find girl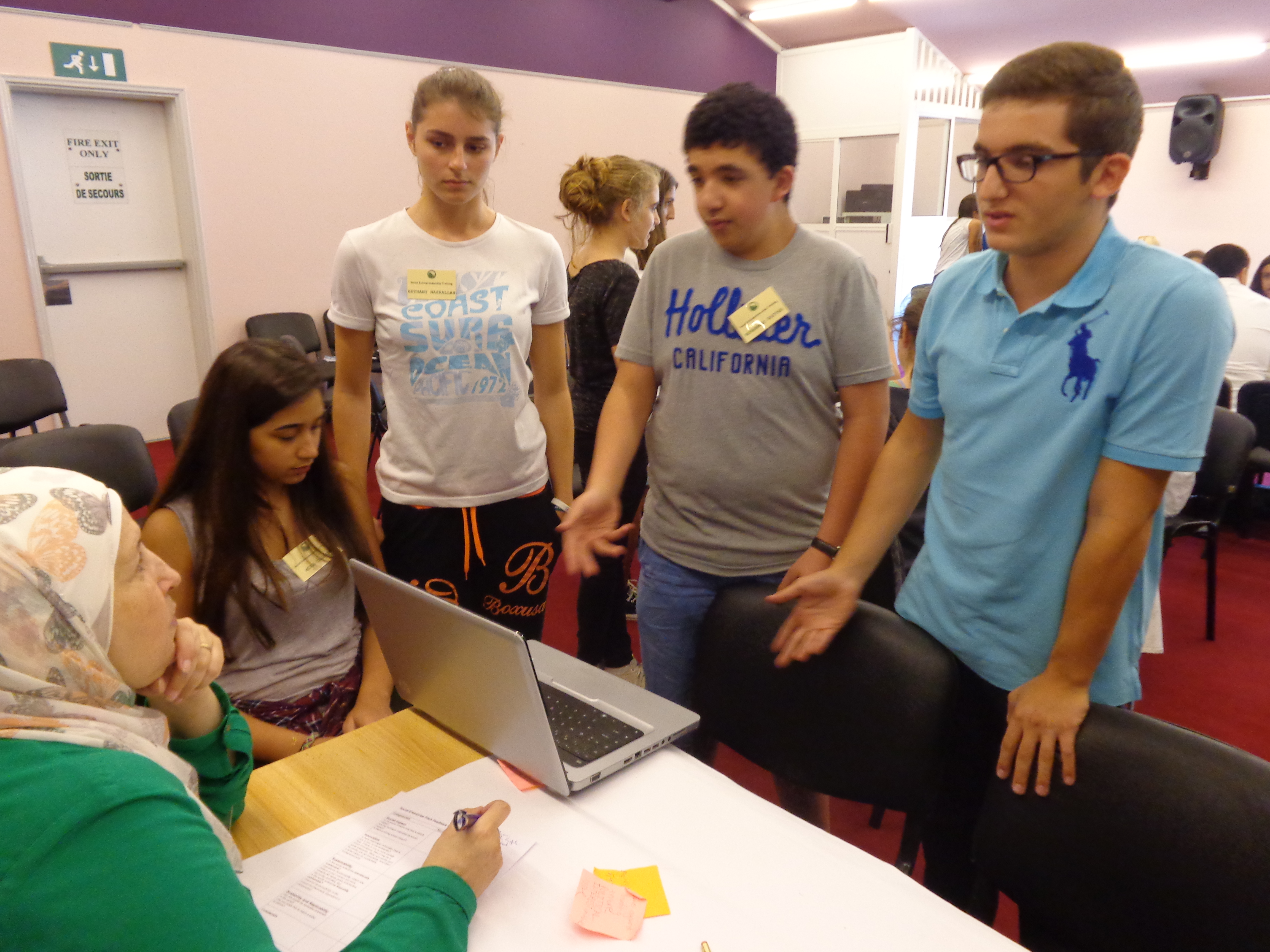
pyautogui.locateOnScreen(35, 93, 110, 212)
